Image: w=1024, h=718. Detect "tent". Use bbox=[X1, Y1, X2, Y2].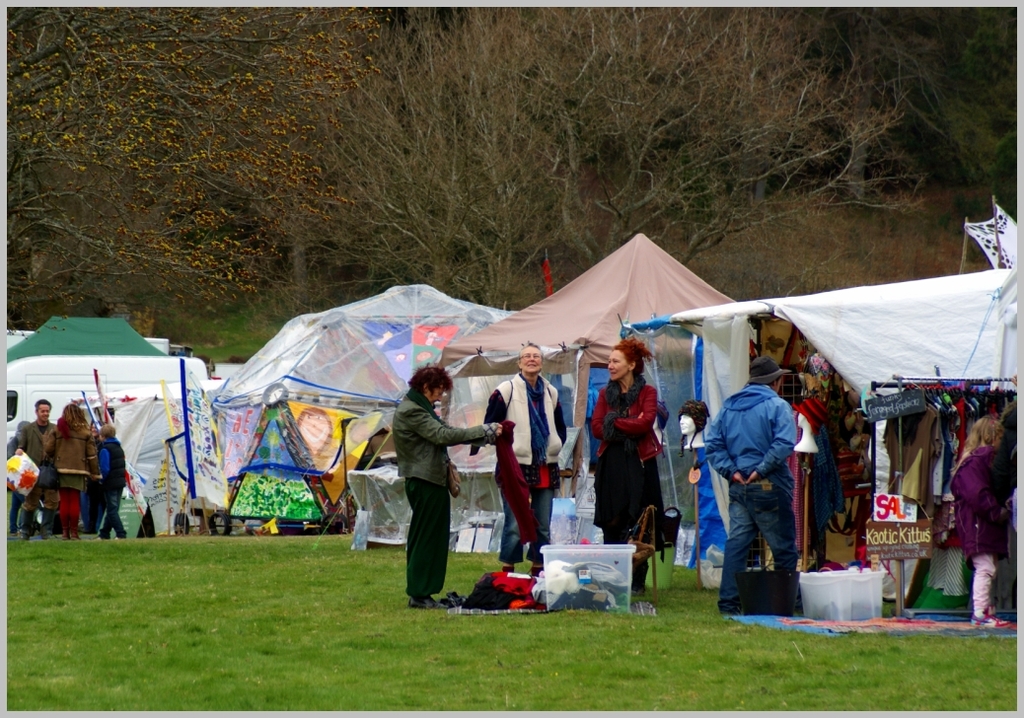
bbox=[813, 193, 1020, 610].
